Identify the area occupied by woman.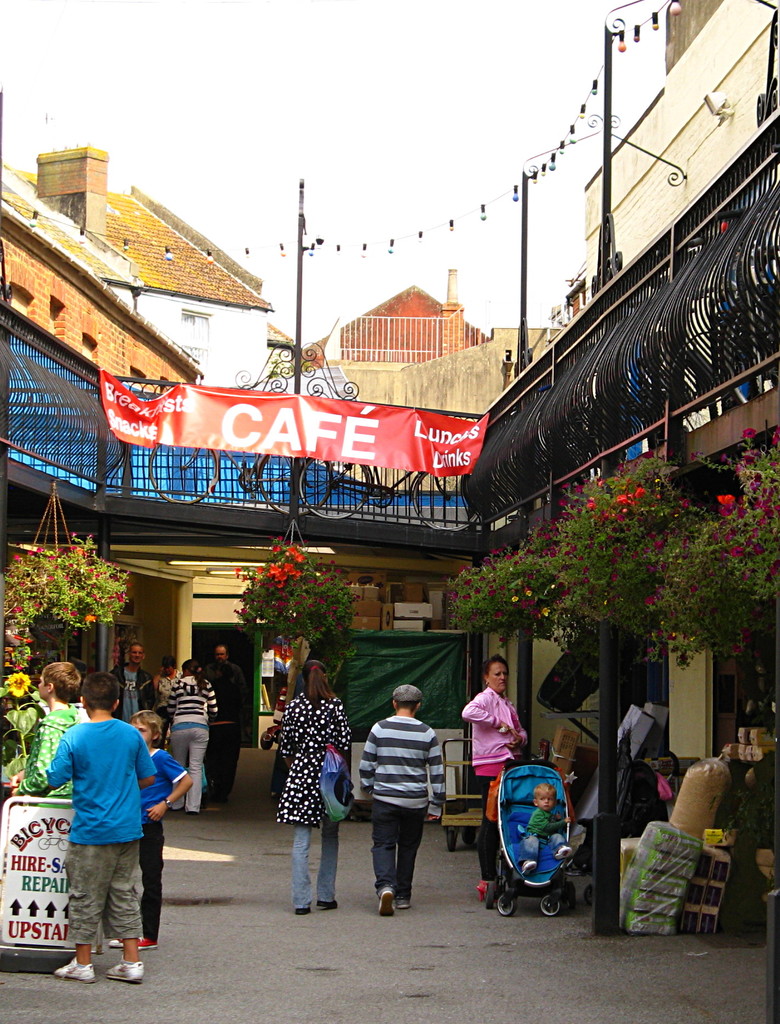
Area: {"x1": 162, "y1": 653, "x2": 221, "y2": 813}.
